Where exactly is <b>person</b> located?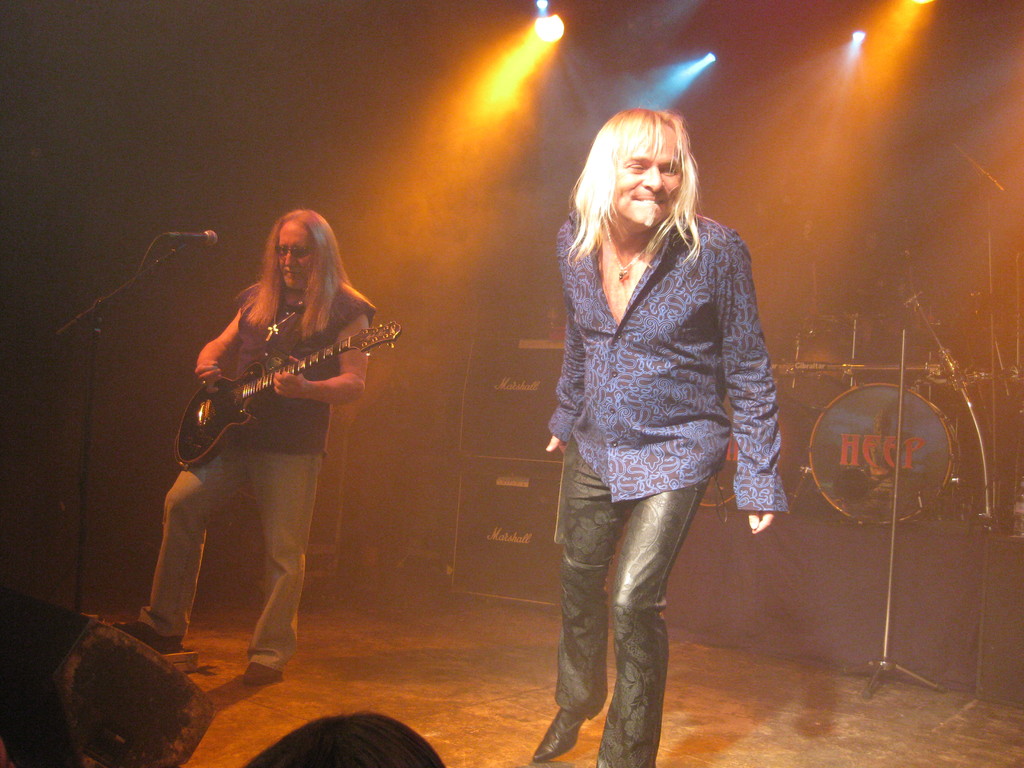
Its bounding box is (248,709,448,766).
